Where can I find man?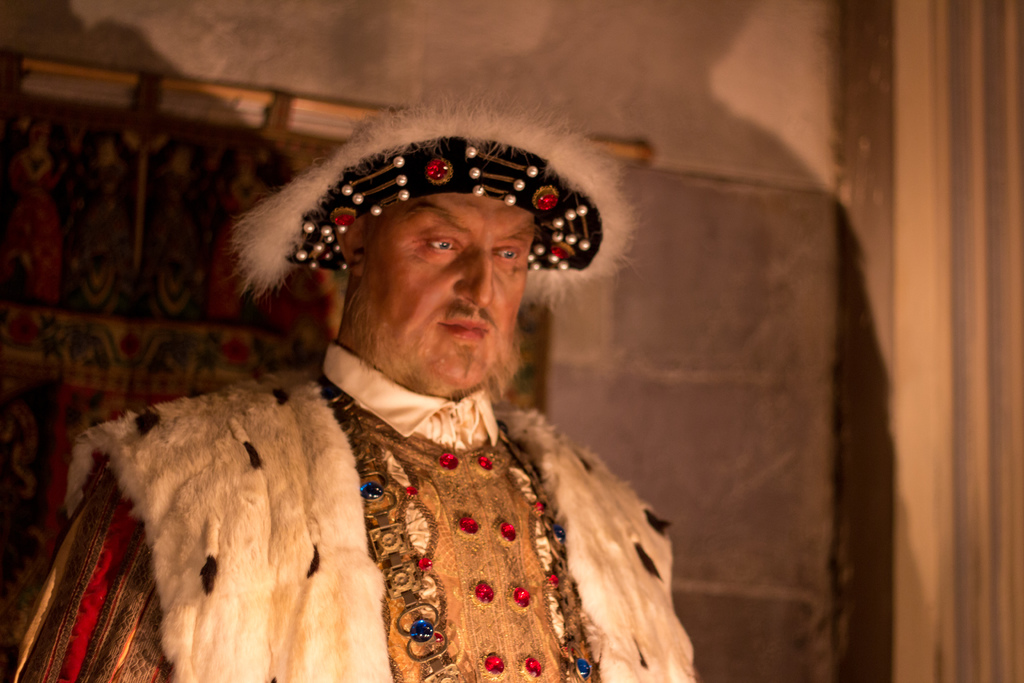
You can find it at pyautogui.locateOnScreen(90, 126, 723, 682).
